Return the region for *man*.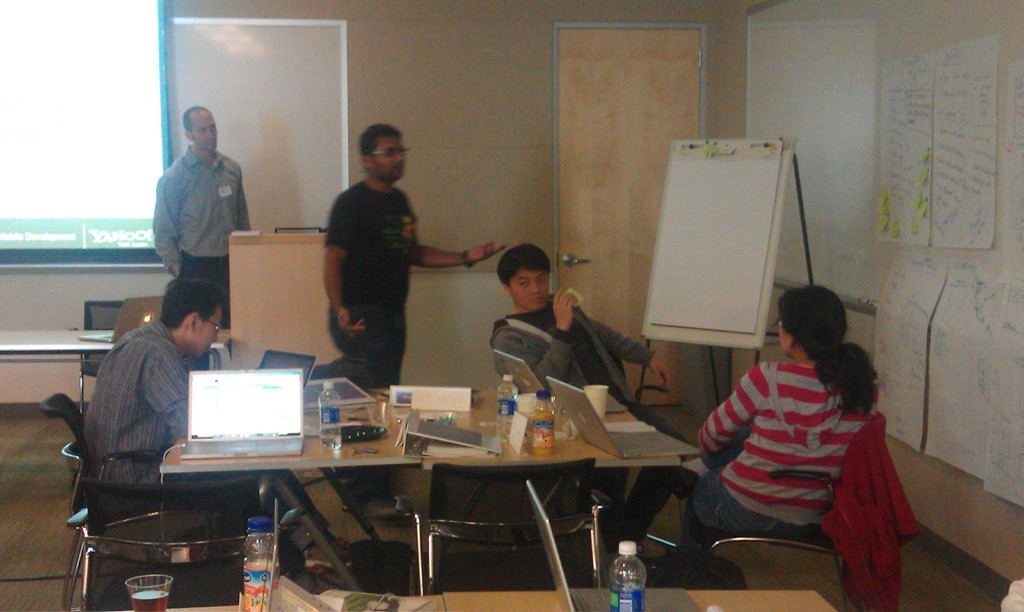
box(495, 246, 714, 533).
